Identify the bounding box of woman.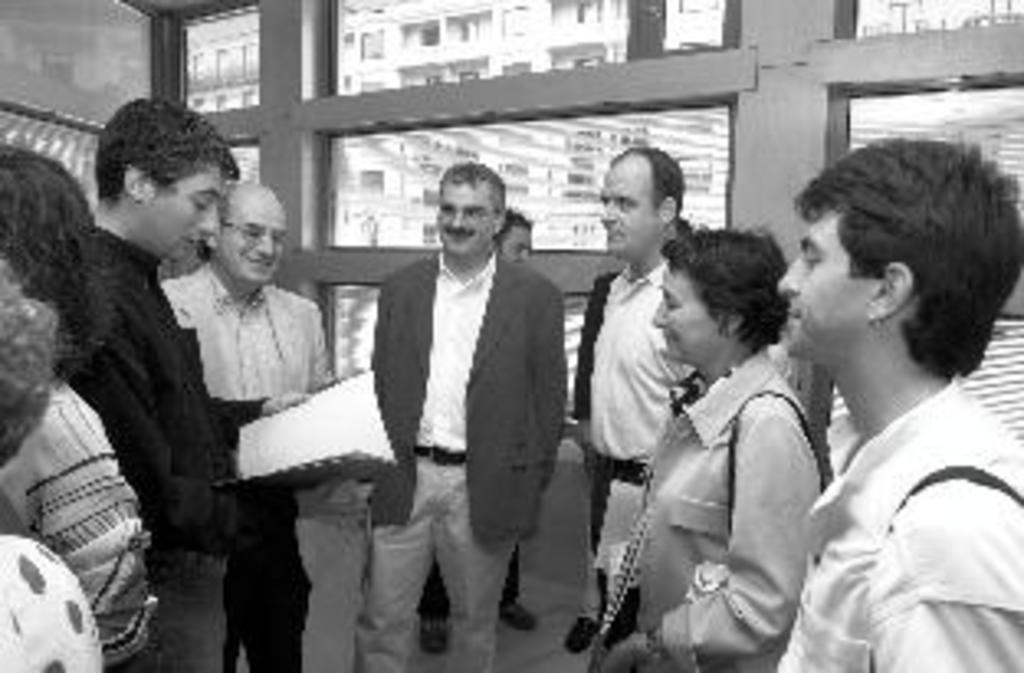
<region>601, 200, 837, 663</region>.
